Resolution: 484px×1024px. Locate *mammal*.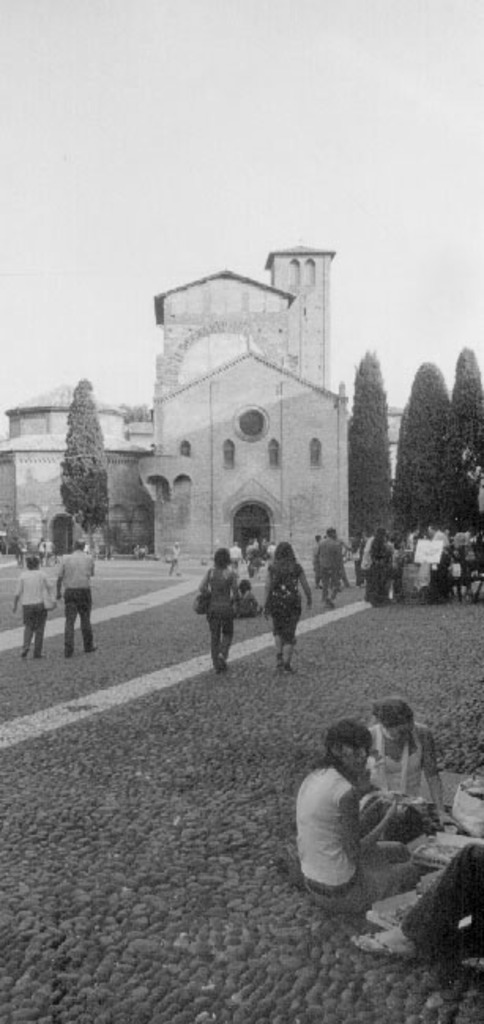
detection(43, 534, 49, 567).
